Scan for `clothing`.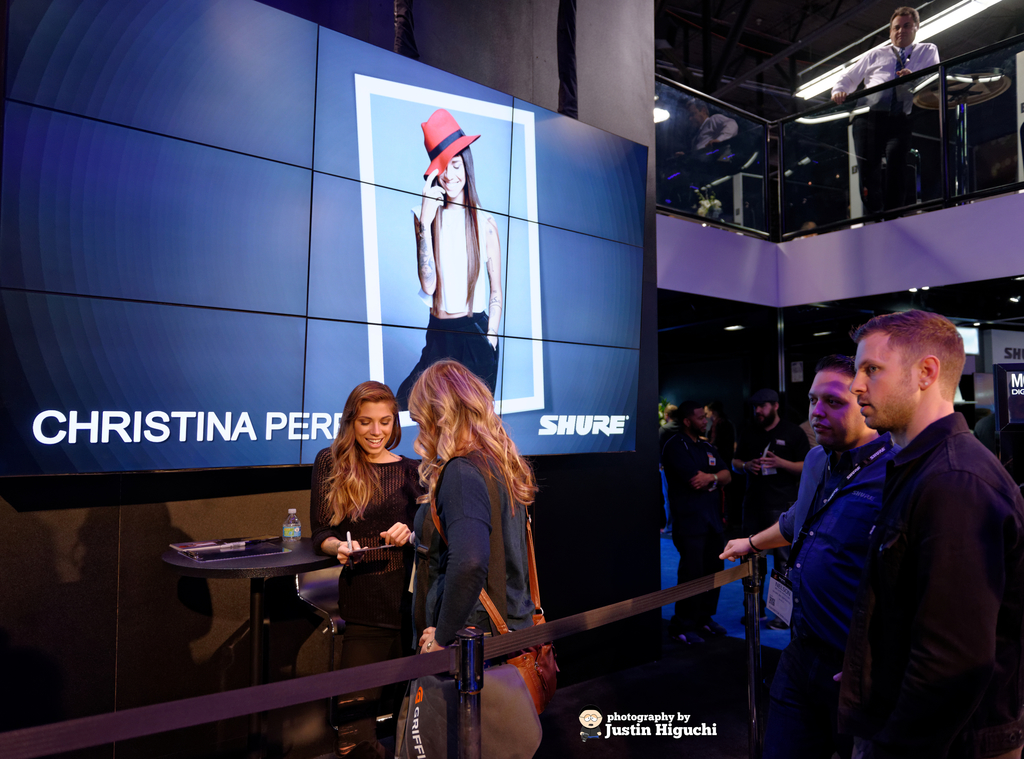
Scan result: bbox=(664, 429, 726, 612).
